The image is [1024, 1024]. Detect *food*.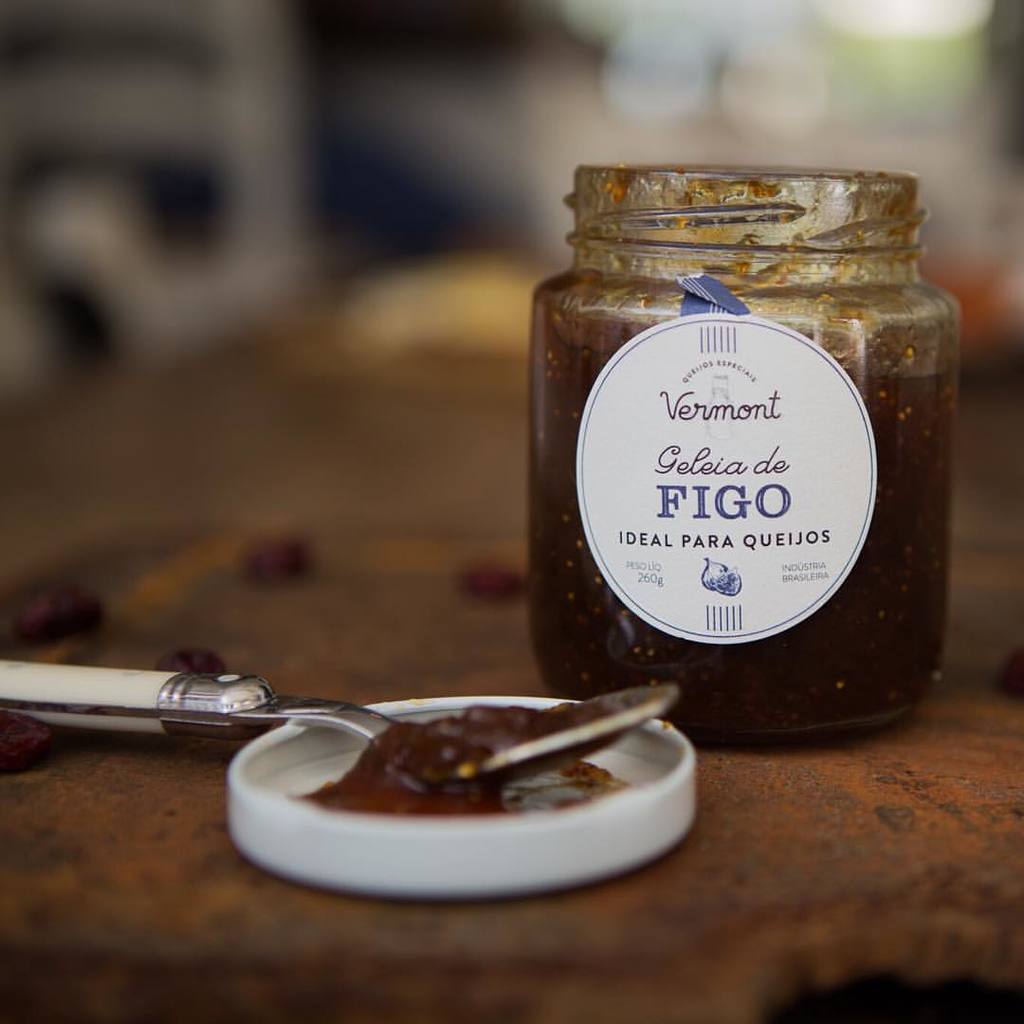
Detection: [x1=303, y1=702, x2=618, y2=816].
